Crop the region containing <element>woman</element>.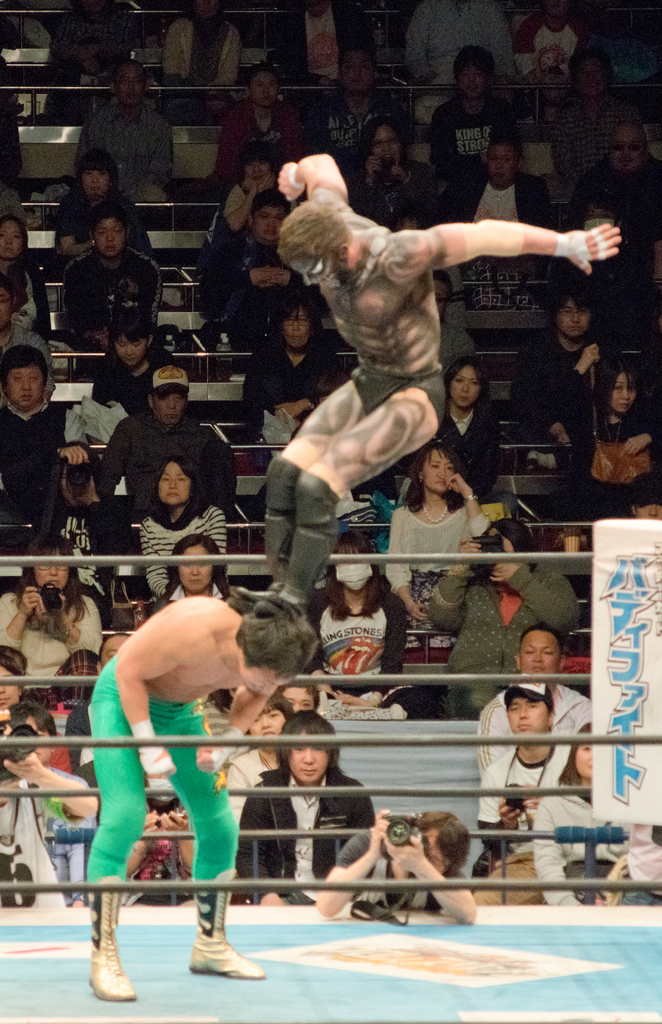
Crop region: [x1=0, y1=524, x2=104, y2=722].
